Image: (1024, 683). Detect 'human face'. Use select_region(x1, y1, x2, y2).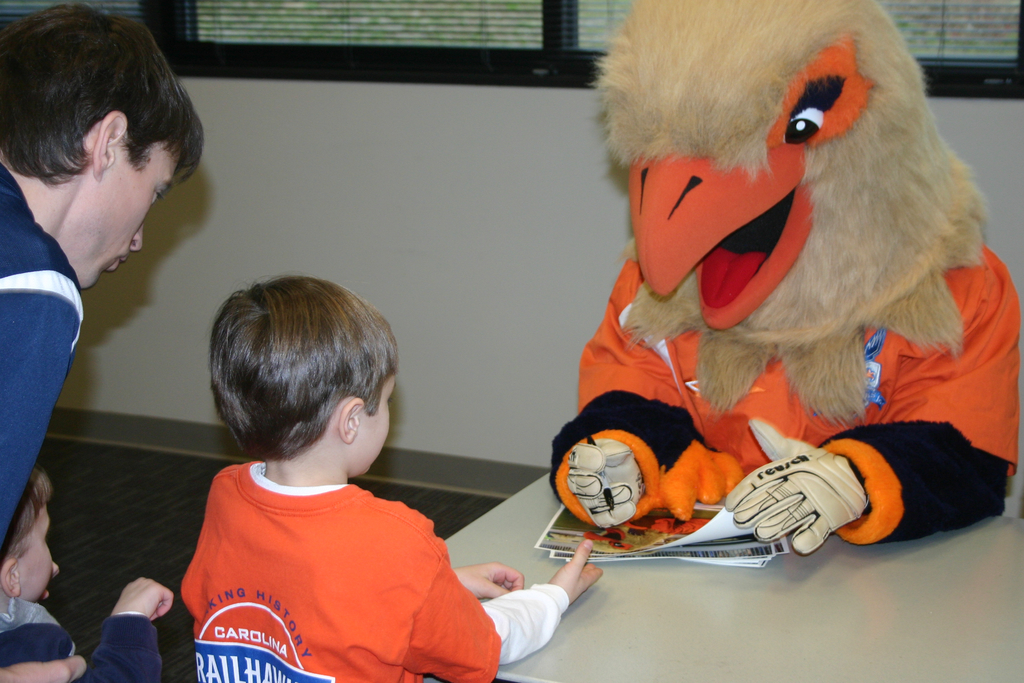
select_region(356, 372, 391, 475).
